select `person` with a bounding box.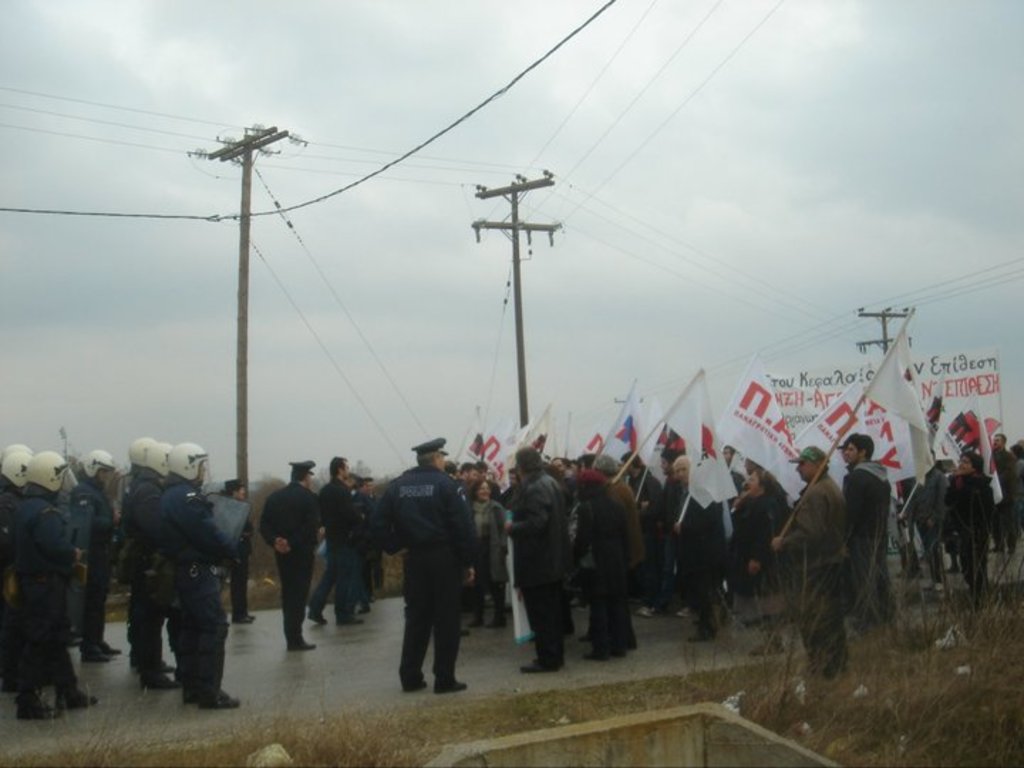
<box>319,452,360,622</box>.
